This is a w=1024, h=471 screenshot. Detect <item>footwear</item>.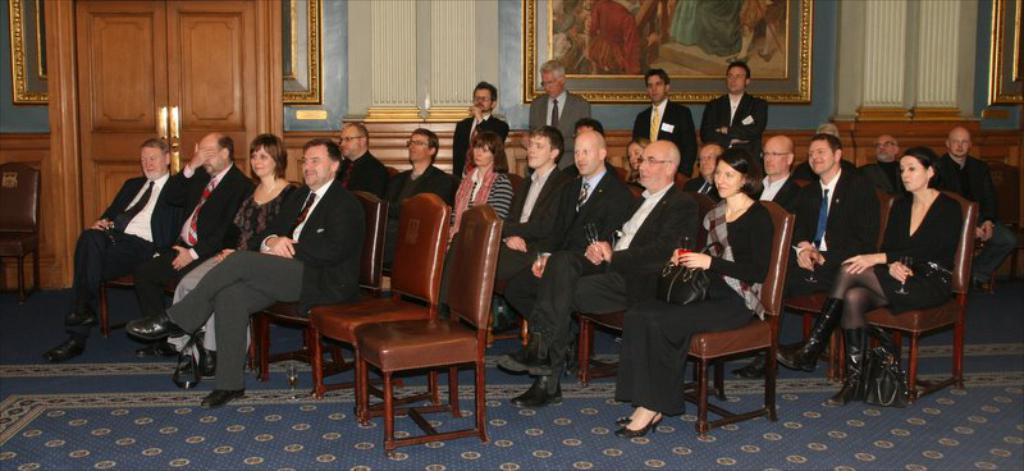
x1=617, y1=420, x2=634, y2=425.
